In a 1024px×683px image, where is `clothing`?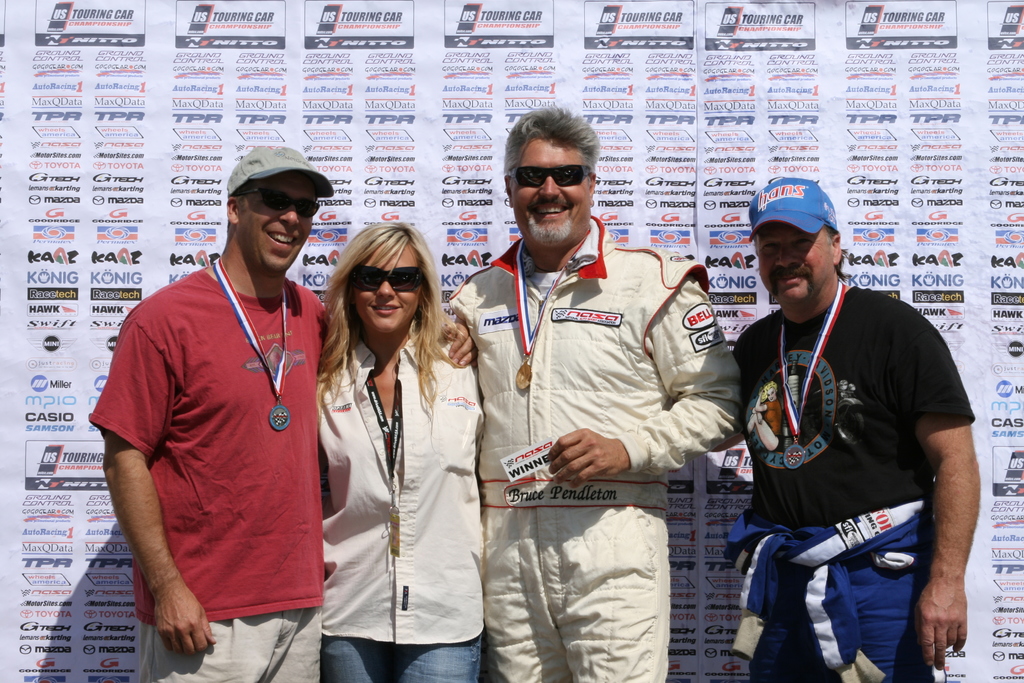
<bbox>728, 286, 975, 680</bbox>.
